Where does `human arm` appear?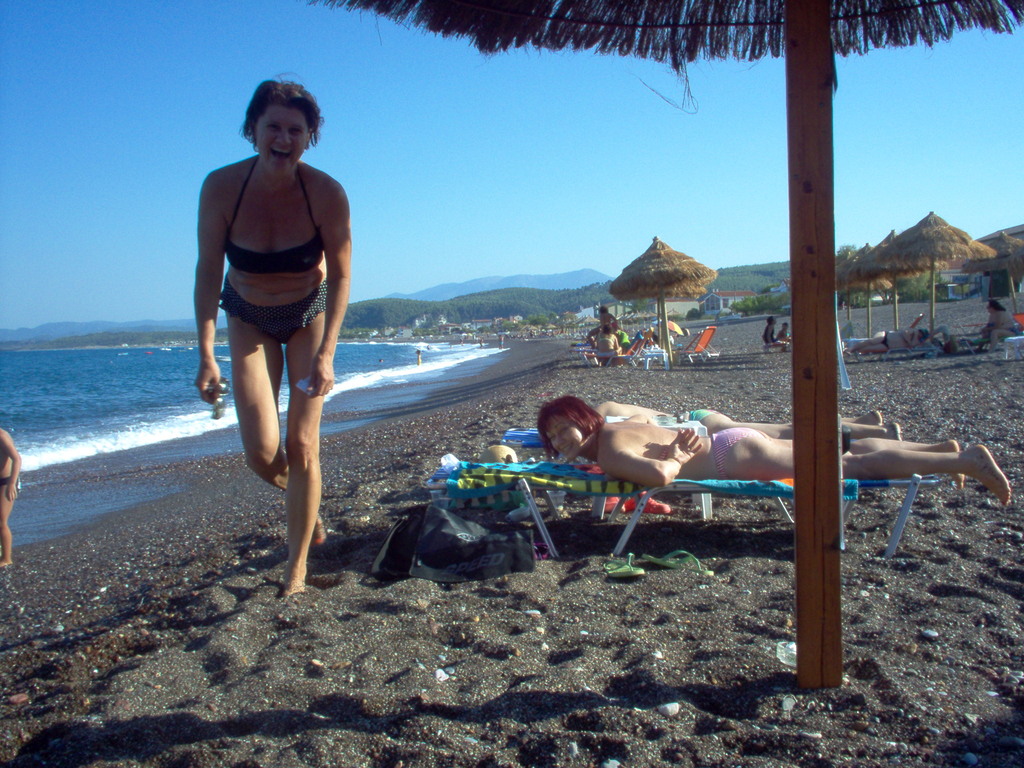
Appears at <region>294, 159, 349, 338</region>.
